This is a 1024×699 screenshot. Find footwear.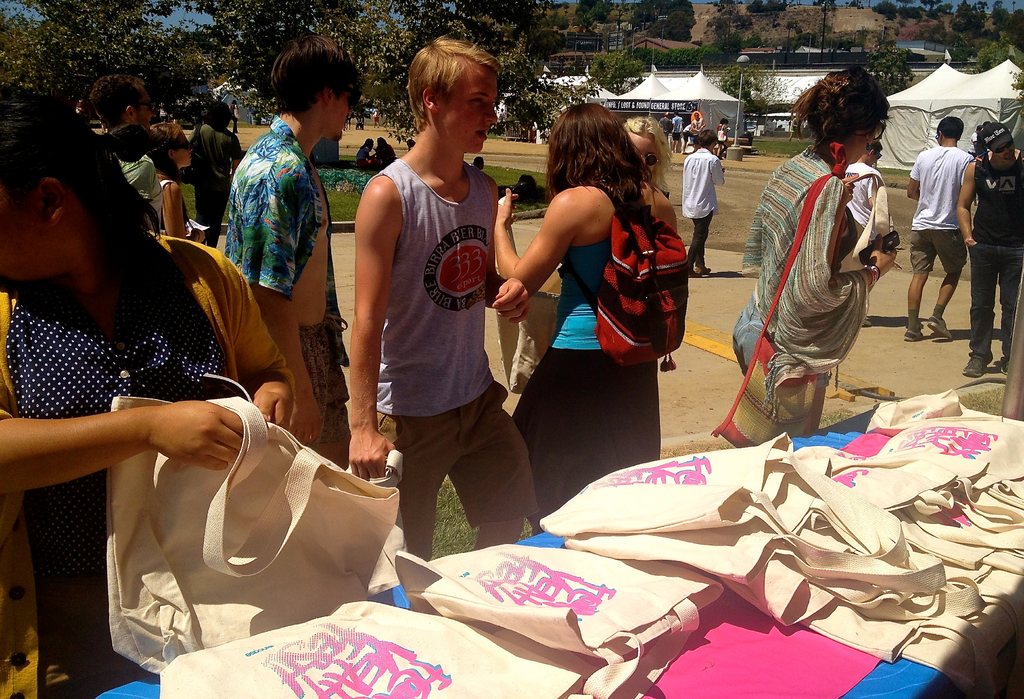
Bounding box: <region>925, 314, 954, 339</region>.
